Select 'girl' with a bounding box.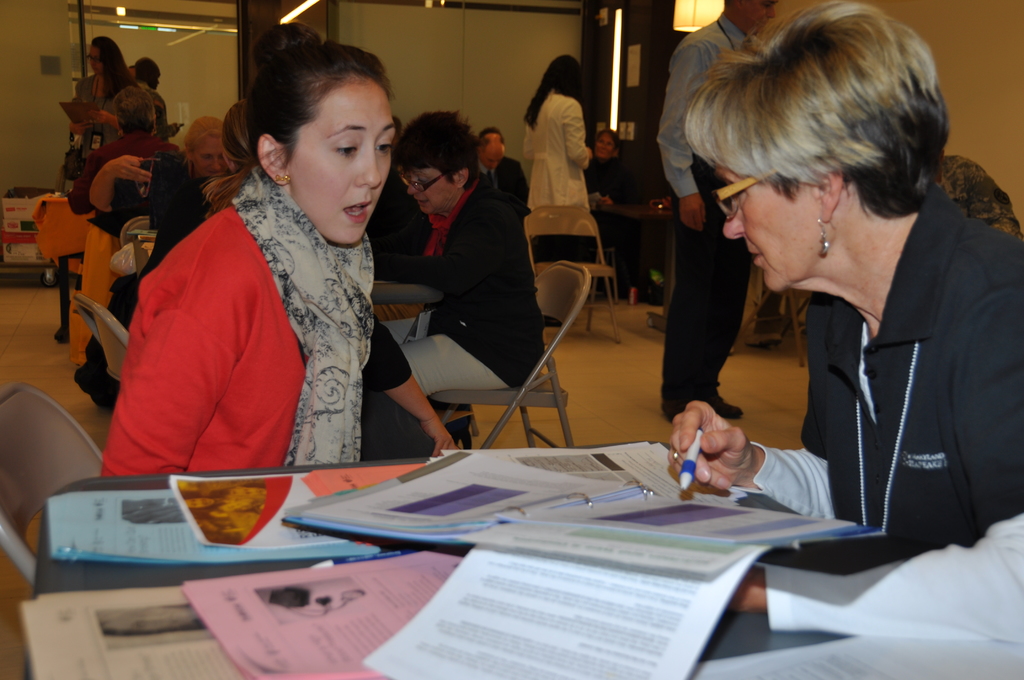
[x1=103, y1=40, x2=393, y2=480].
